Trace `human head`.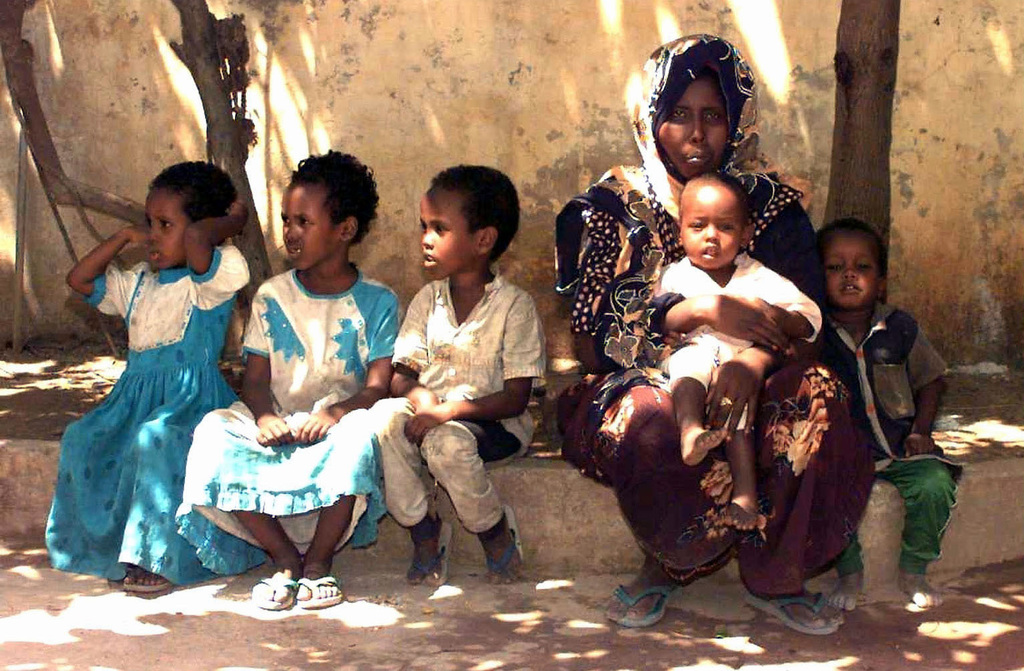
Traced to (left=415, top=163, right=522, bottom=281).
